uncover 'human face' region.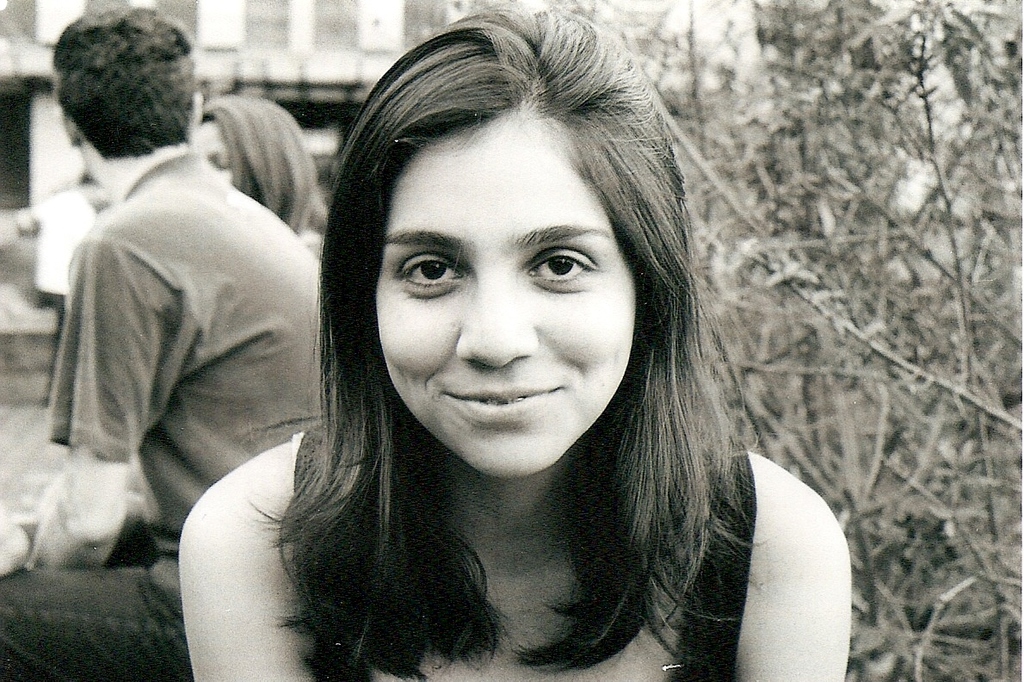
Uncovered: box(200, 124, 231, 181).
